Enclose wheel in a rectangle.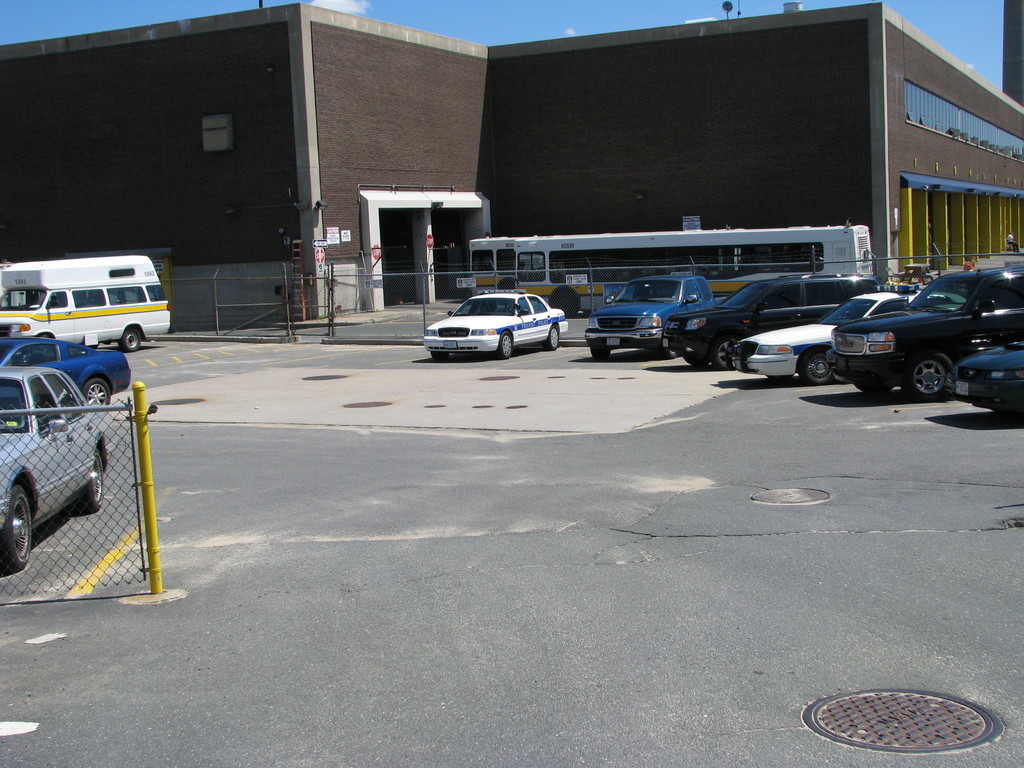
BBox(498, 332, 510, 363).
